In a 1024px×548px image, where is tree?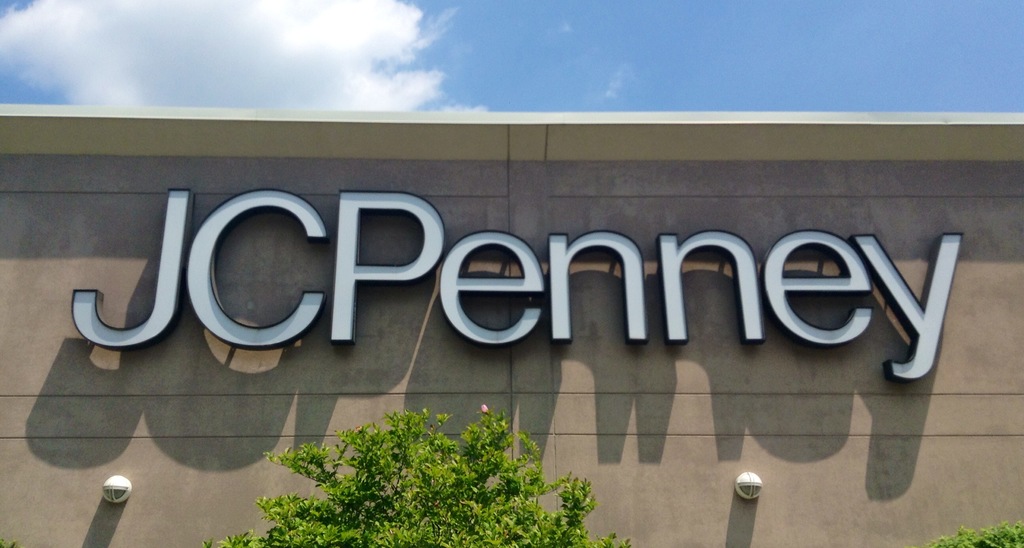
left=201, top=408, right=641, bottom=547.
